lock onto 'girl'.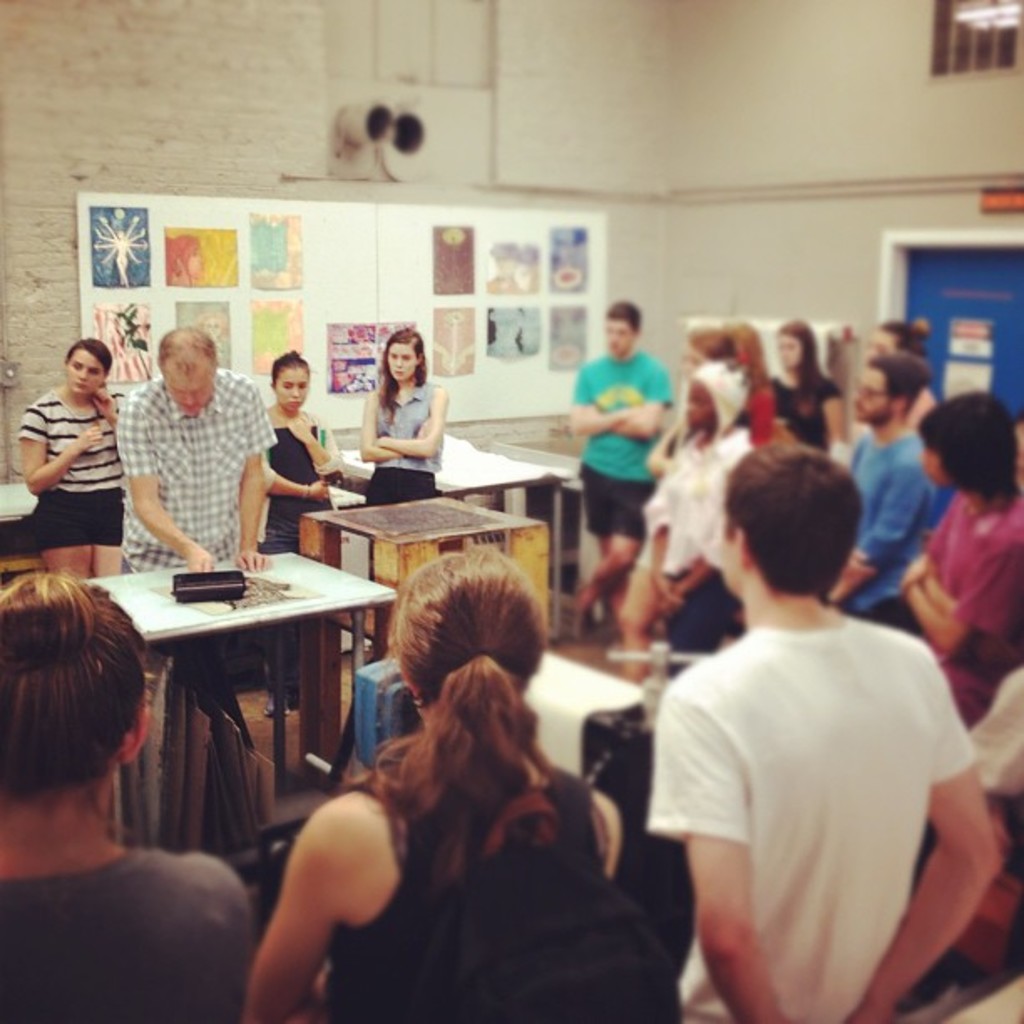
Locked: select_region(243, 540, 619, 1019).
